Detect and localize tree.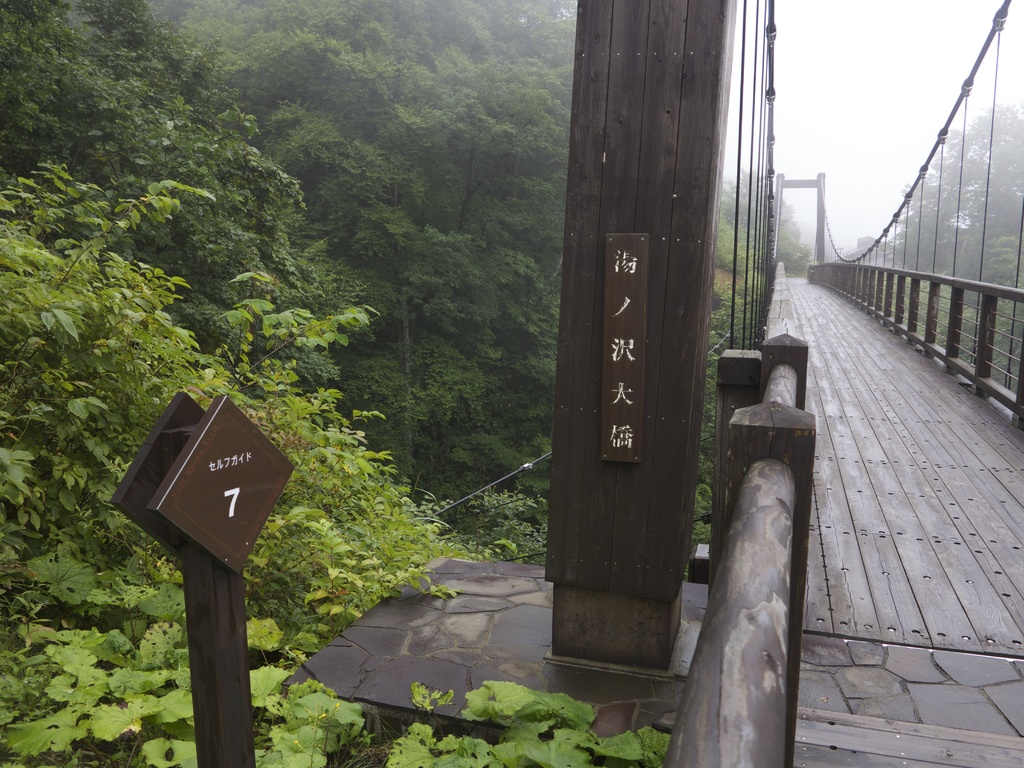
Localized at {"left": 515, "top": 0, "right": 584, "bottom": 65}.
